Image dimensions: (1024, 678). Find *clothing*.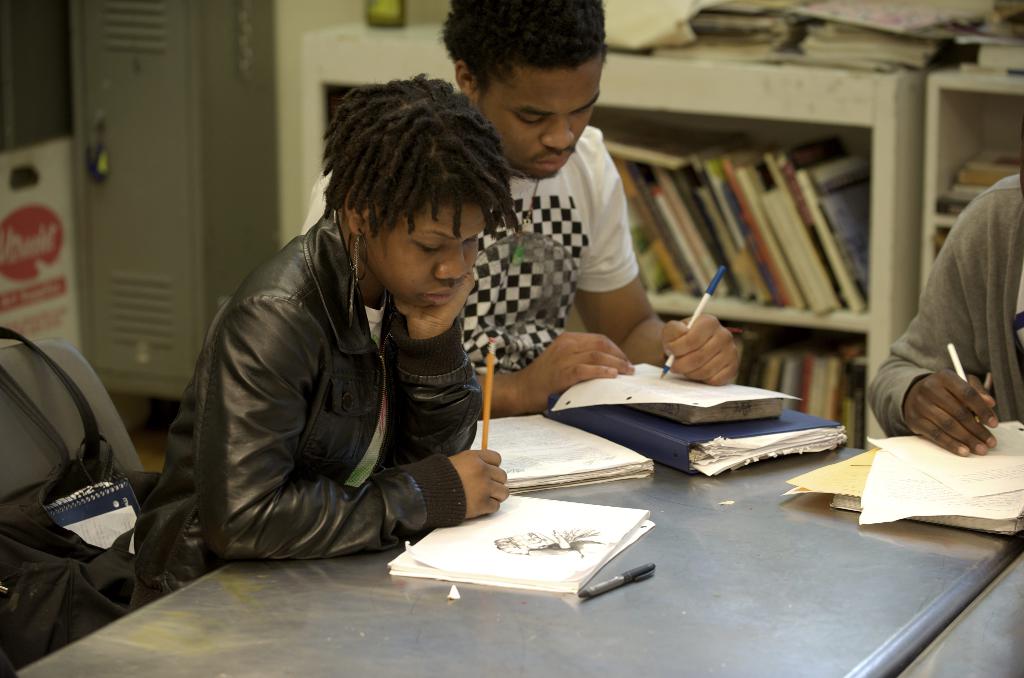
129/208/483/611.
